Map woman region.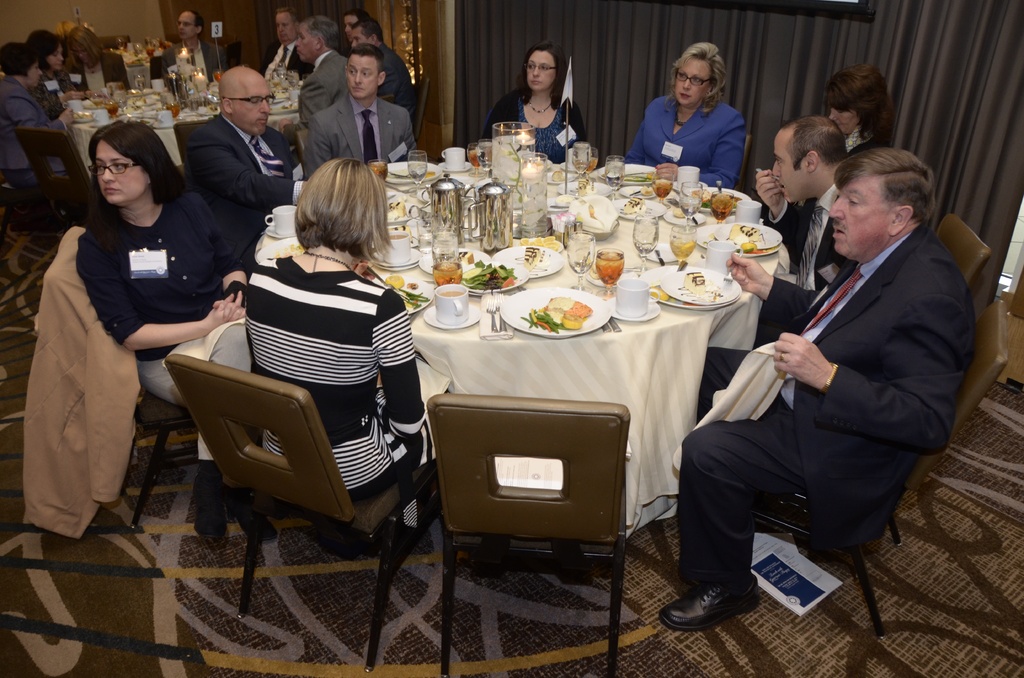
Mapped to <region>73, 119, 250, 545</region>.
